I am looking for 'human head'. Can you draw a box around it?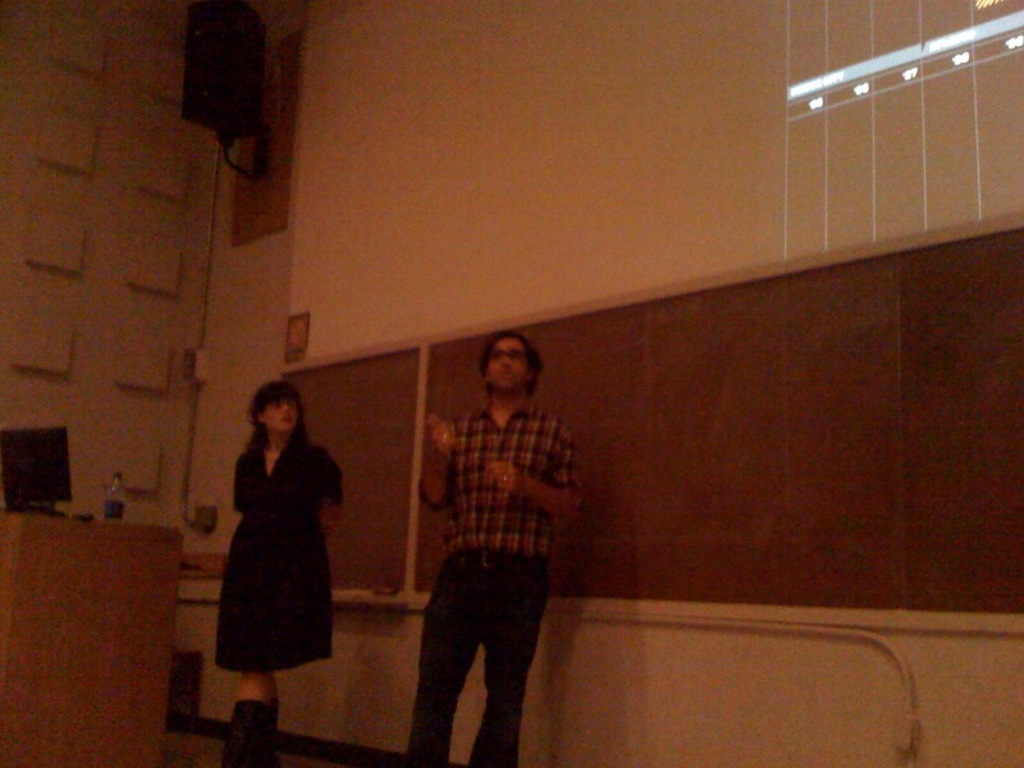
Sure, the bounding box is region(484, 334, 543, 397).
